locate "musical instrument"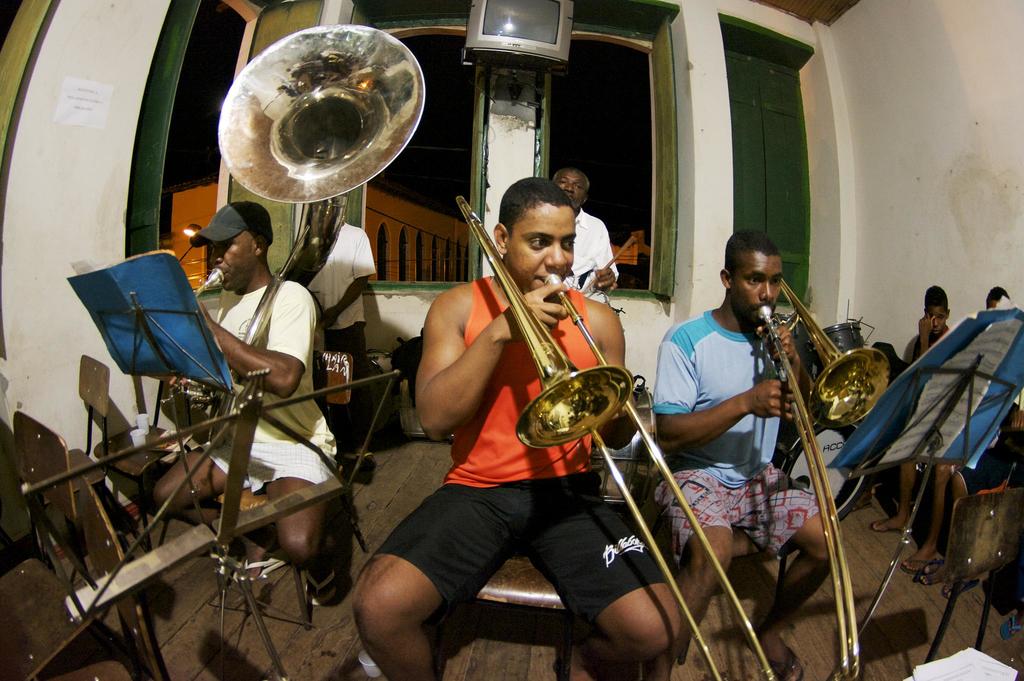
bbox=[586, 369, 662, 505]
